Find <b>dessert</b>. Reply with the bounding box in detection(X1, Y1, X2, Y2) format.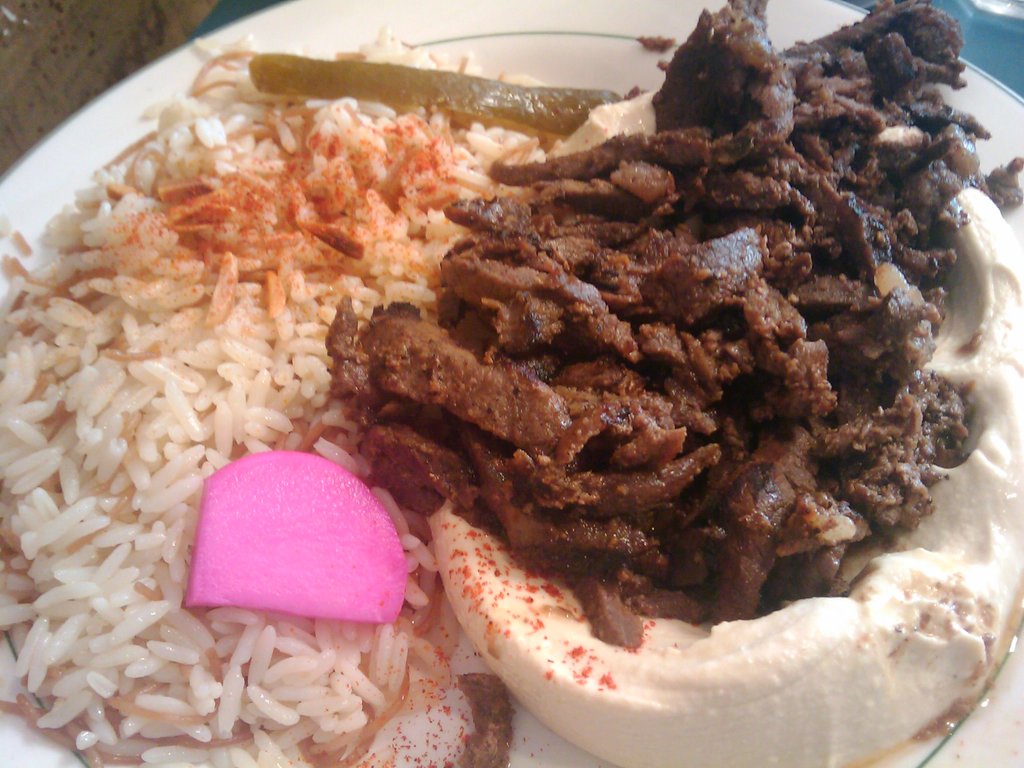
detection(182, 458, 415, 641).
